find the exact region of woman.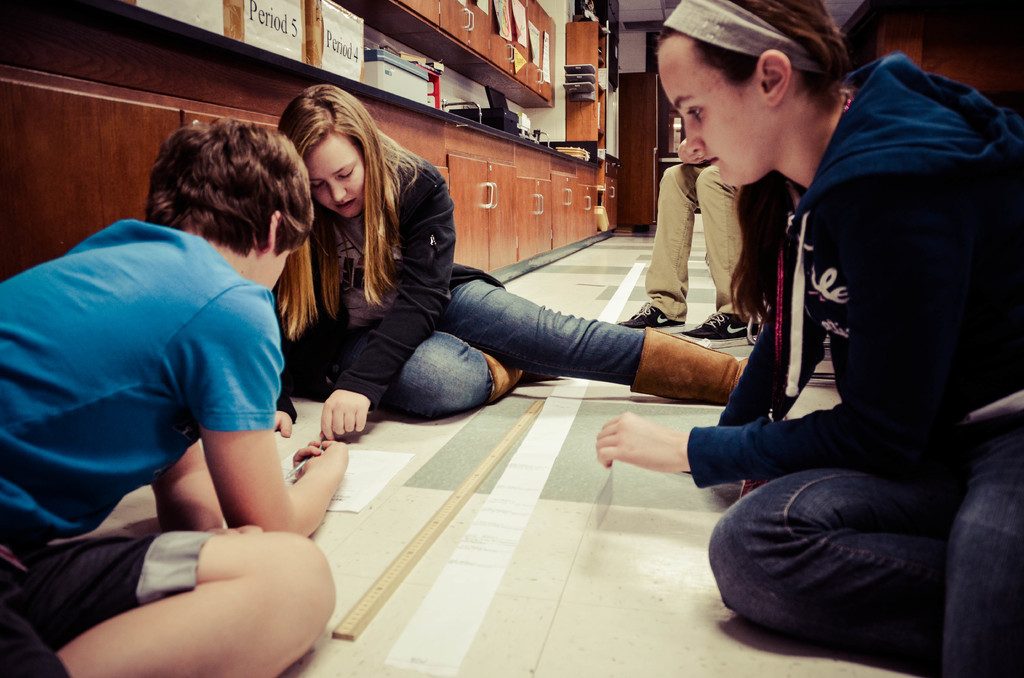
Exact region: l=282, t=93, r=605, b=450.
